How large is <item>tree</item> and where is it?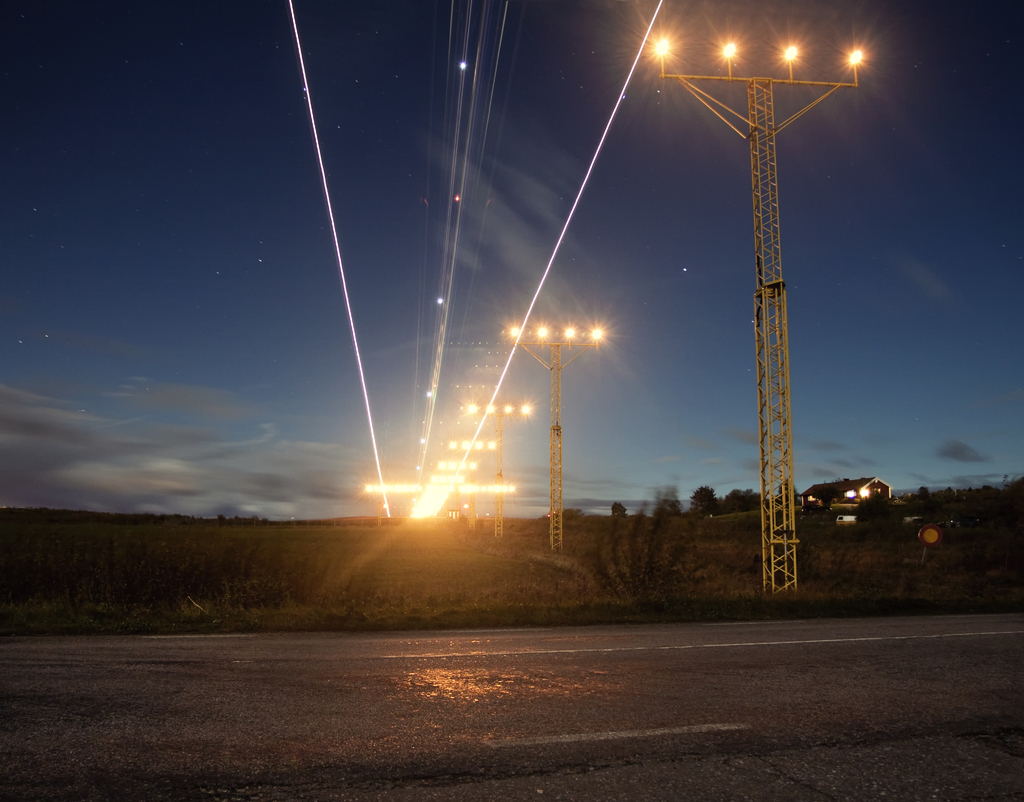
Bounding box: (717, 488, 765, 521).
